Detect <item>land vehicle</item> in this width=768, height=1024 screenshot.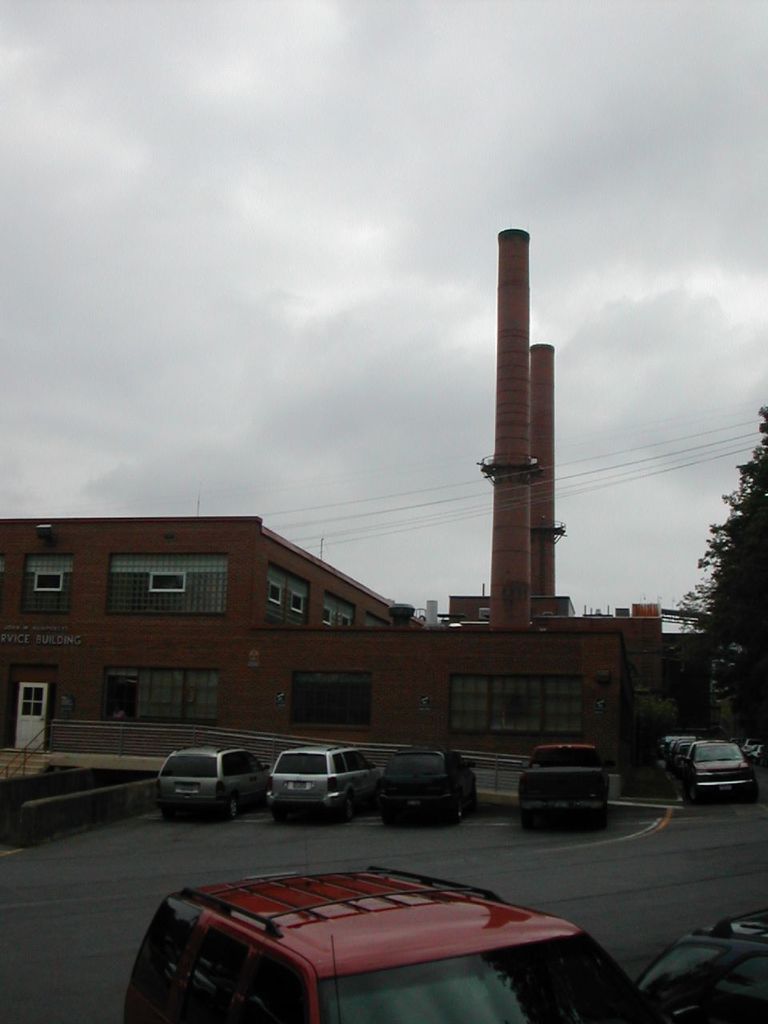
Detection: region(382, 746, 482, 822).
